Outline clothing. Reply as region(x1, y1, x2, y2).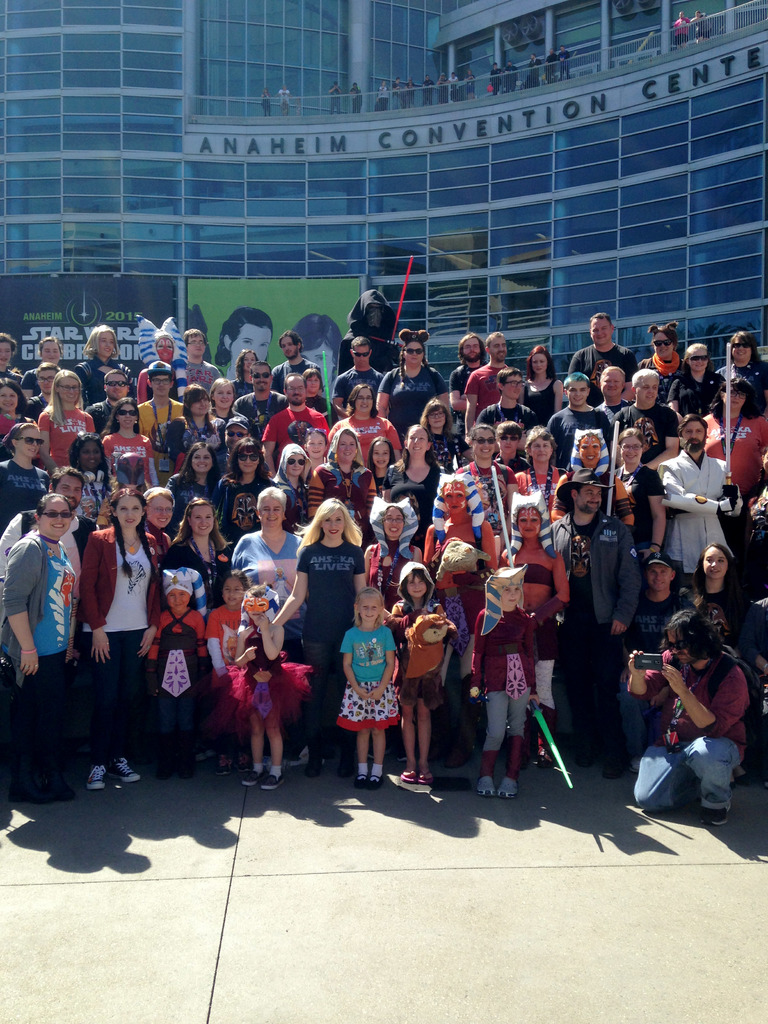
region(91, 526, 134, 773).
